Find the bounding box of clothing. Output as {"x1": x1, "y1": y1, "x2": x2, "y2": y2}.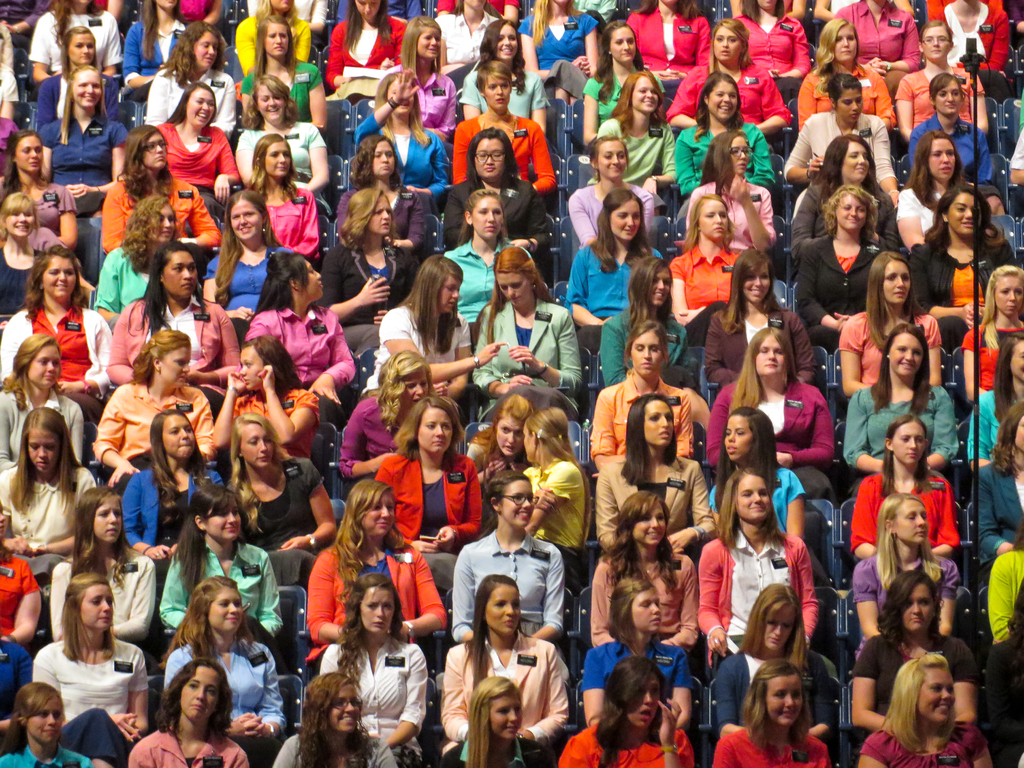
{"x1": 298, "y1": 538, "x2": 441, "y2": 669}.
